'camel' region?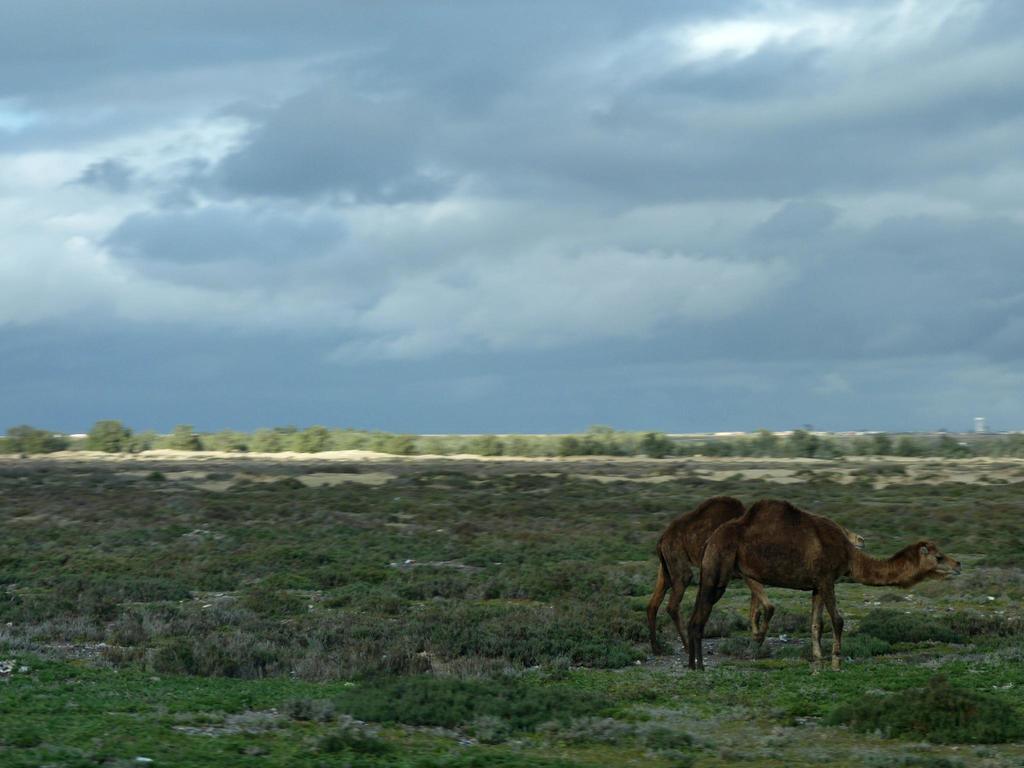
left=649, top=493, right=871, bottom=655
